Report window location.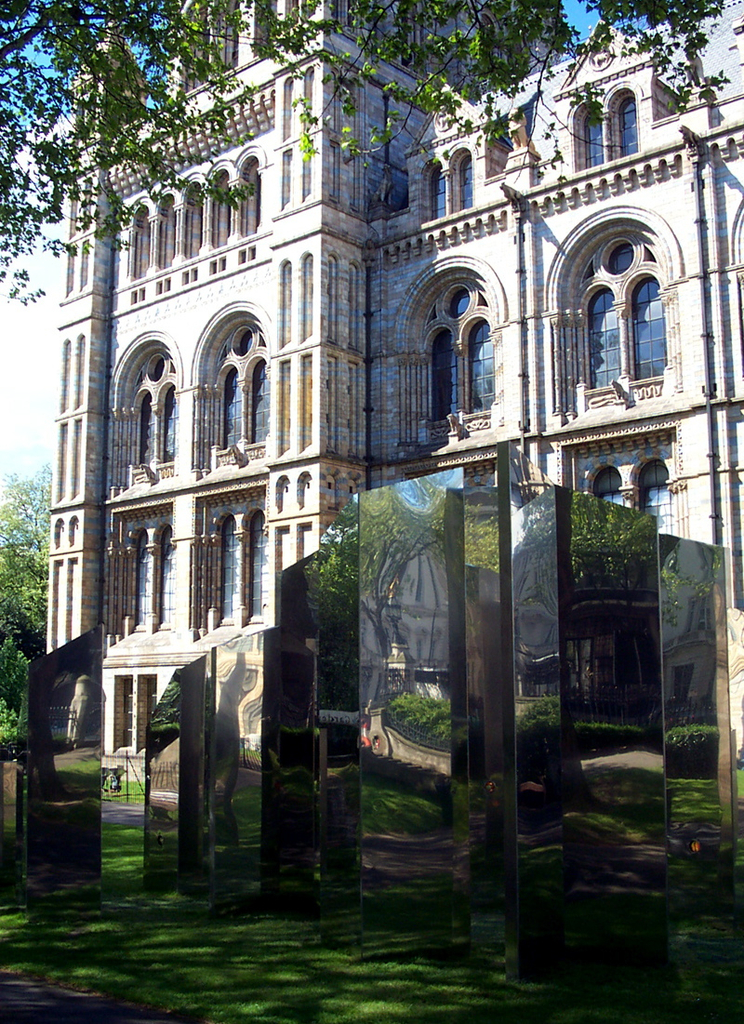
Report: Rect(120, 143, 261, 286).
